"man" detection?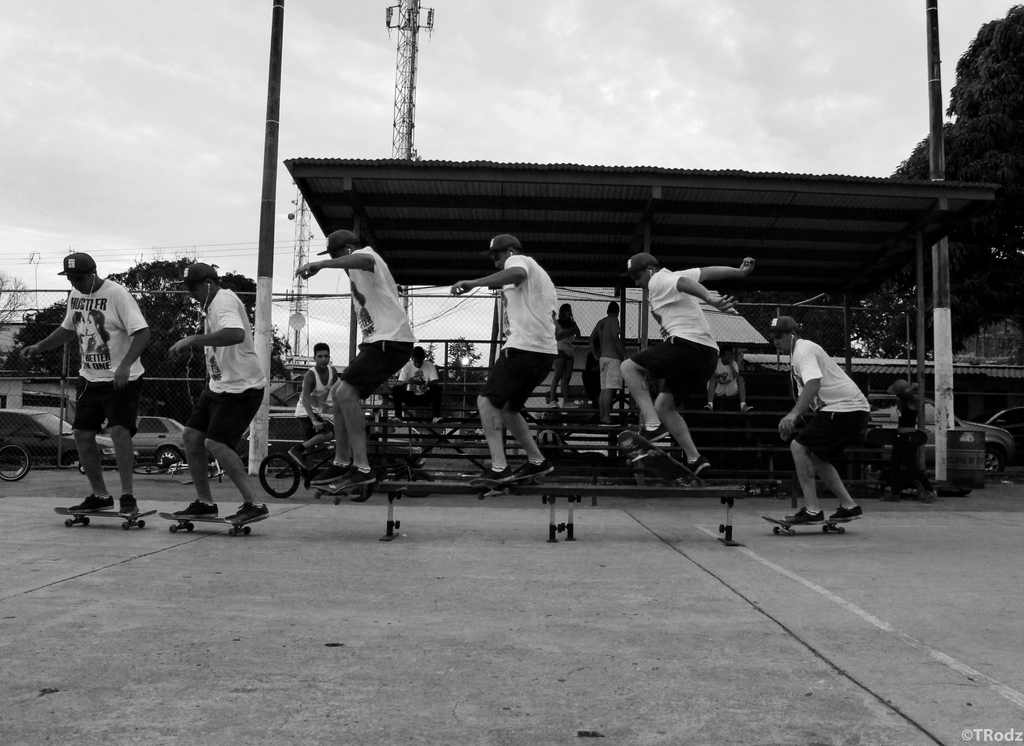
39:239:154:531
